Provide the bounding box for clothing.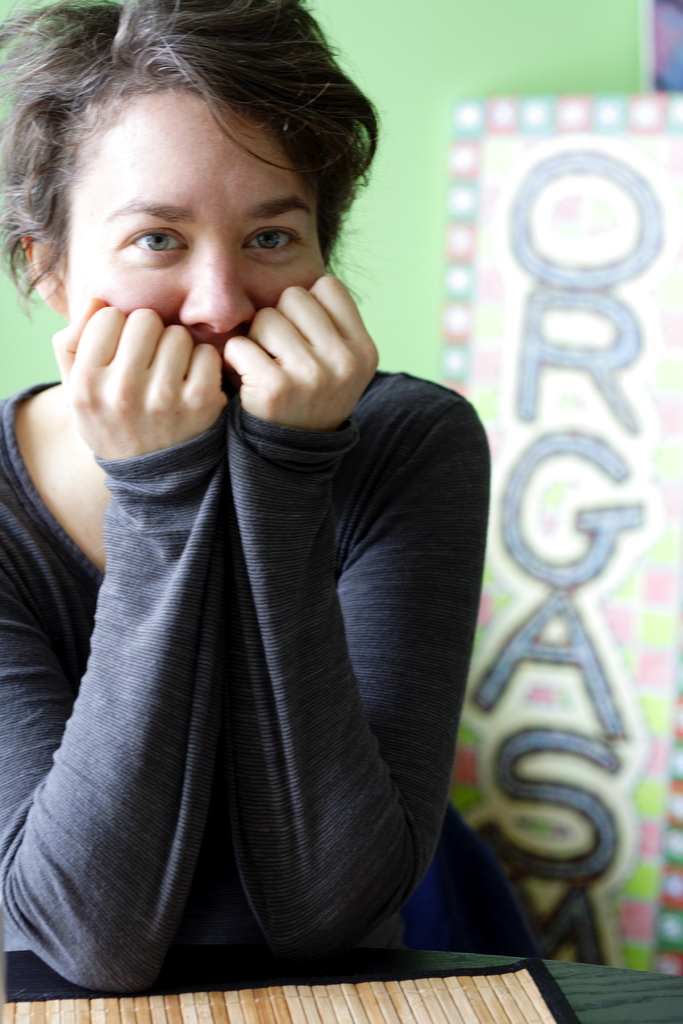
region(2, 210, 520, 1013).
